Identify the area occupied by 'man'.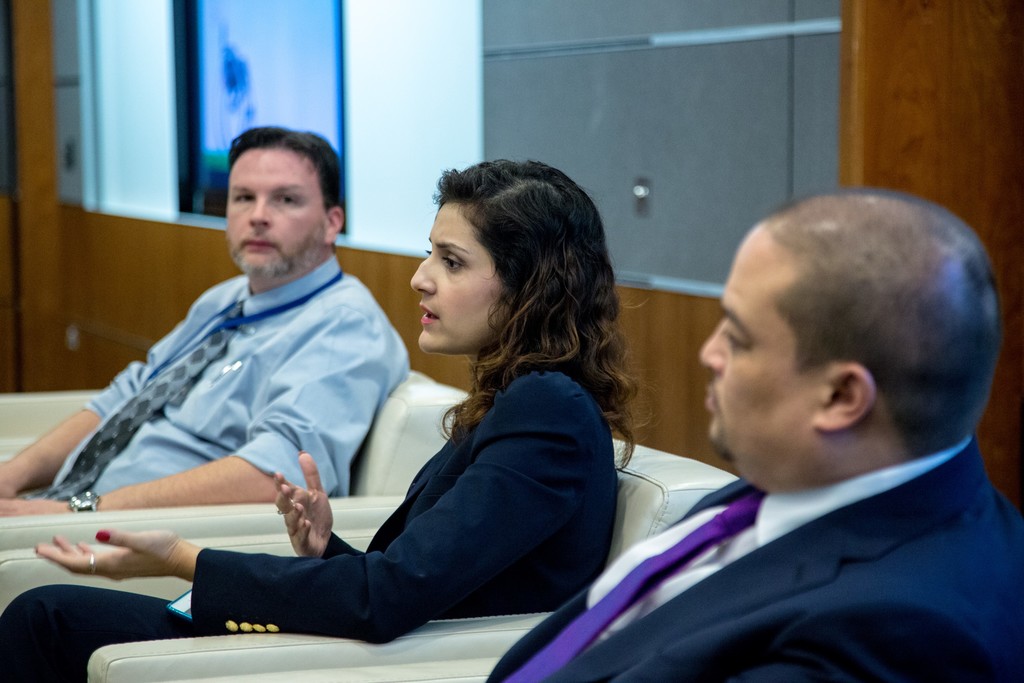
Area: 0,127,412,514.
